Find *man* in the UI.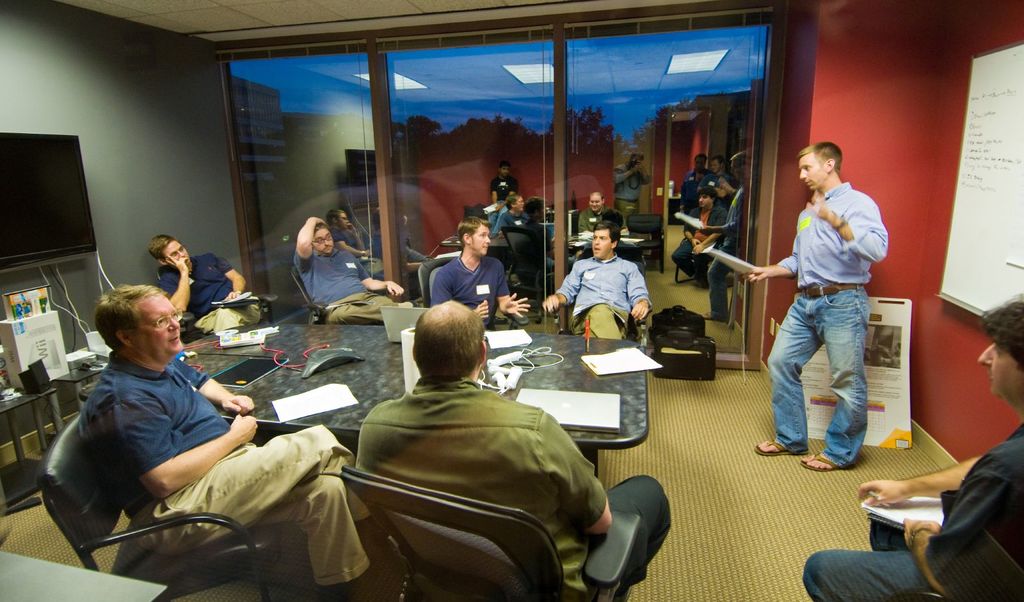
UI element at (291, 217, 415, 323).
